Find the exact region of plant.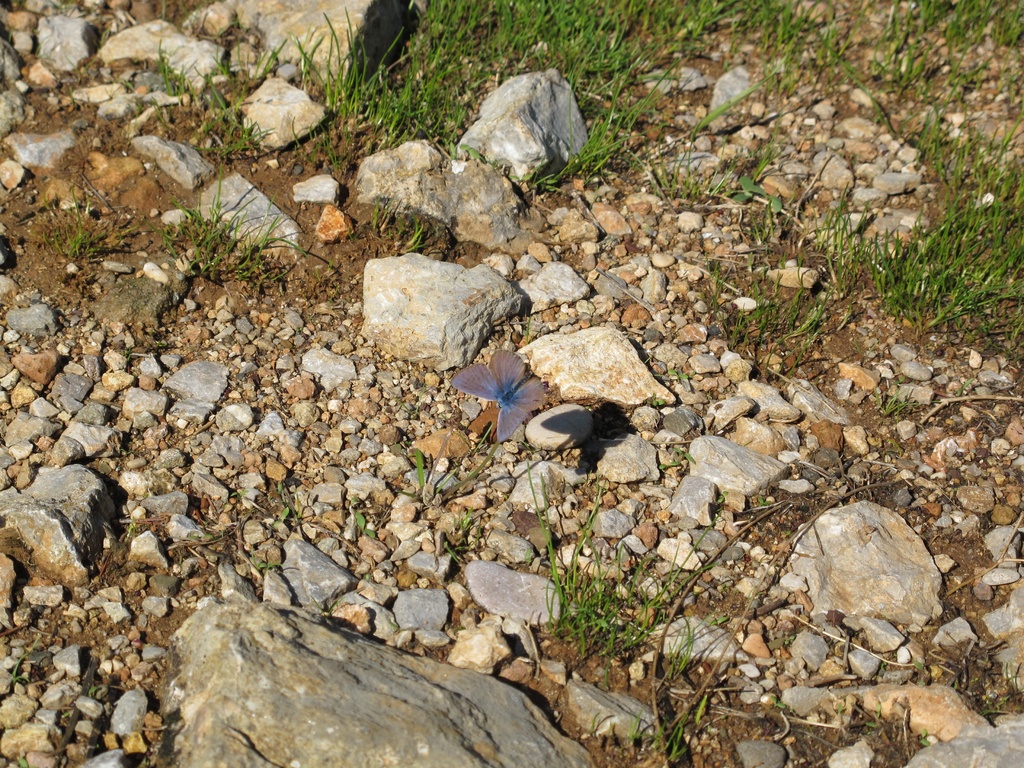
Exact region: 753, 494, 764, 504.
